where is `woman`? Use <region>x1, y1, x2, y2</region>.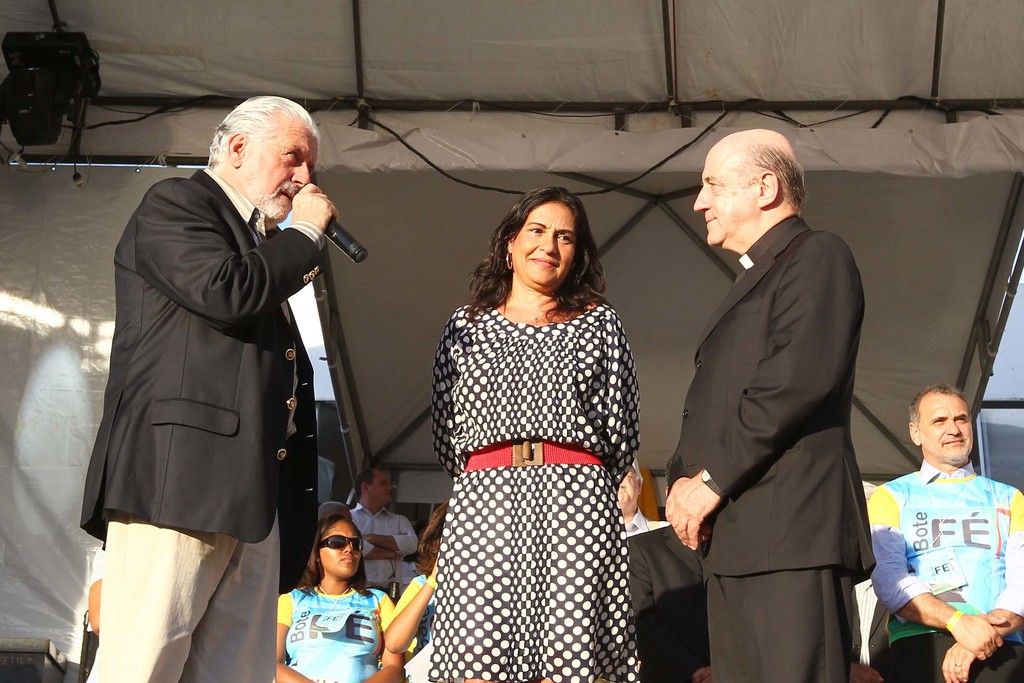
<region>410, 150, 668, 682</region>.
